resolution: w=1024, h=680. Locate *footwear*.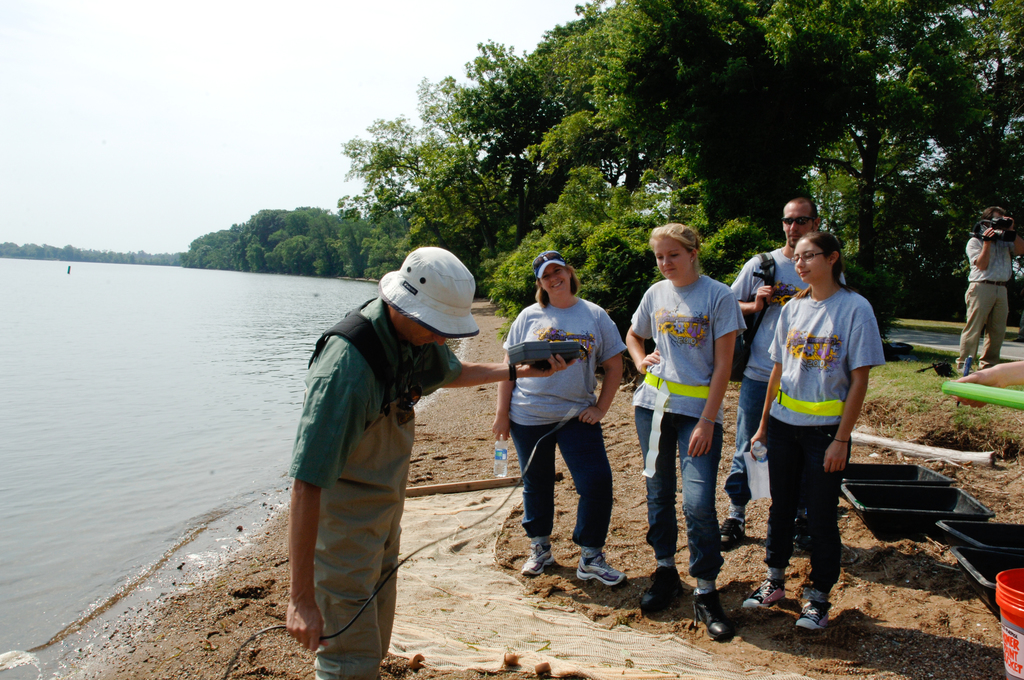
box=[790, 514, 814, 547].
